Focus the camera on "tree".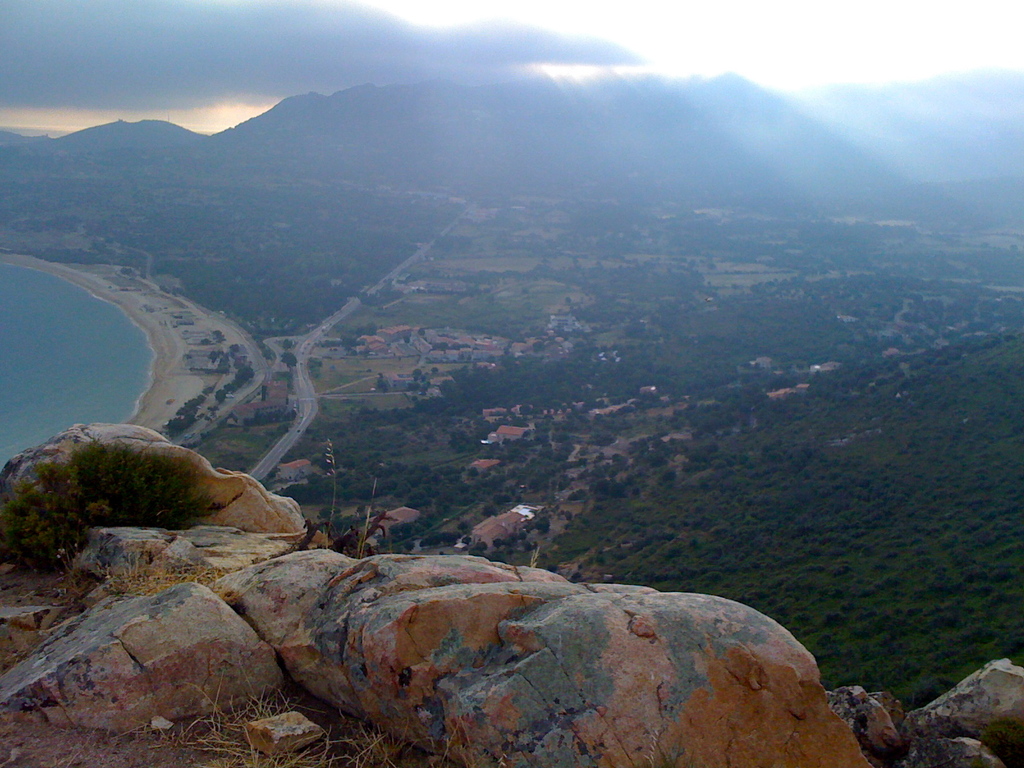
Focus region: 423, 364, 440, 381.
